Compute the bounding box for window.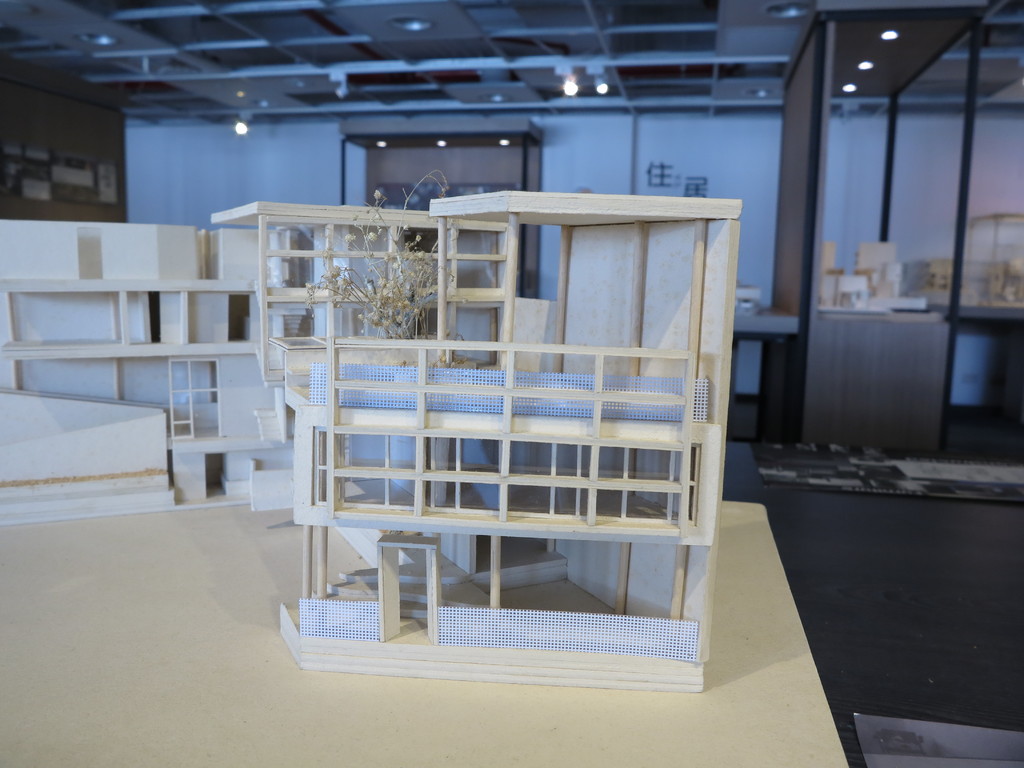
387/434/415/467.
